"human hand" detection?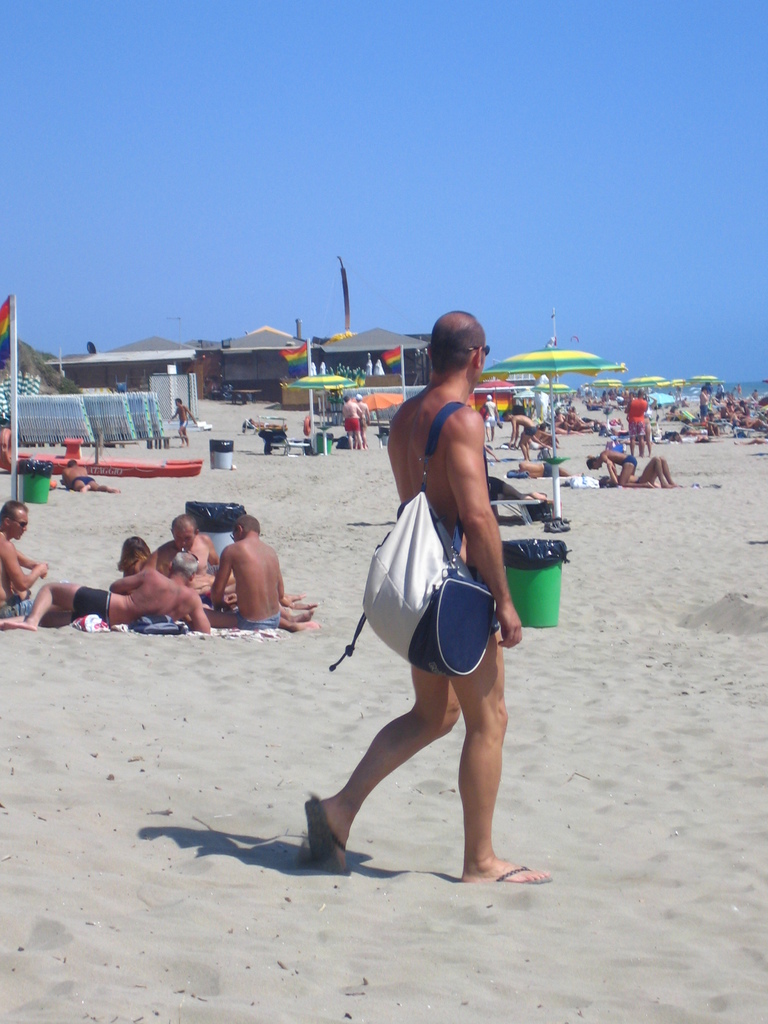
(33, 561, 49, 577)
